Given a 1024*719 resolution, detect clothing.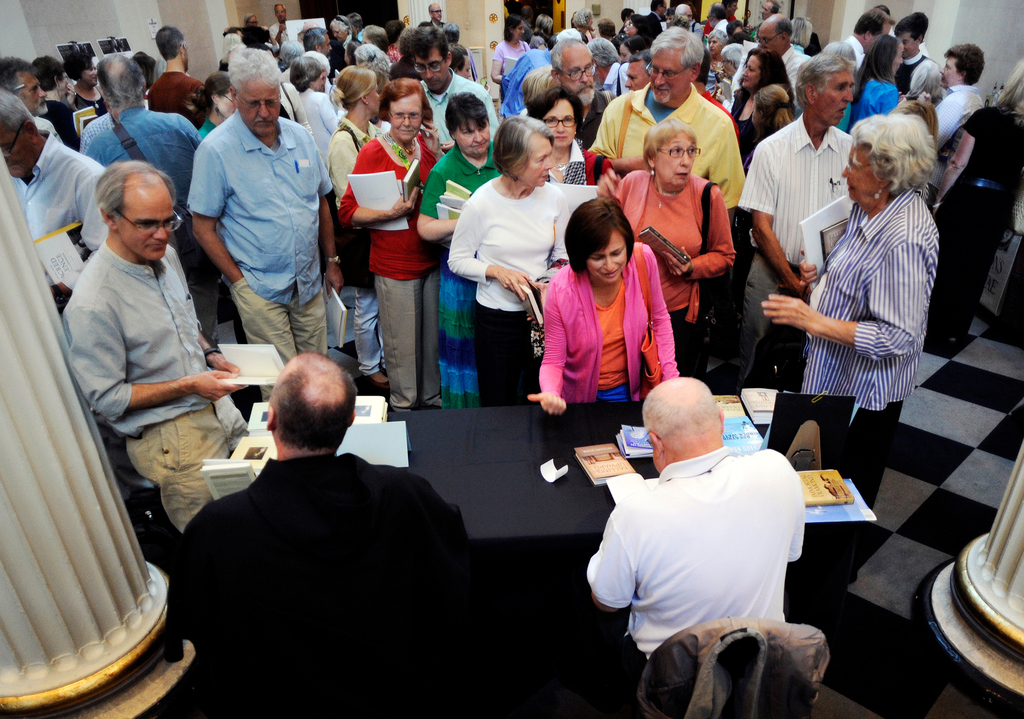
box=[560, 145, 618, 187].
